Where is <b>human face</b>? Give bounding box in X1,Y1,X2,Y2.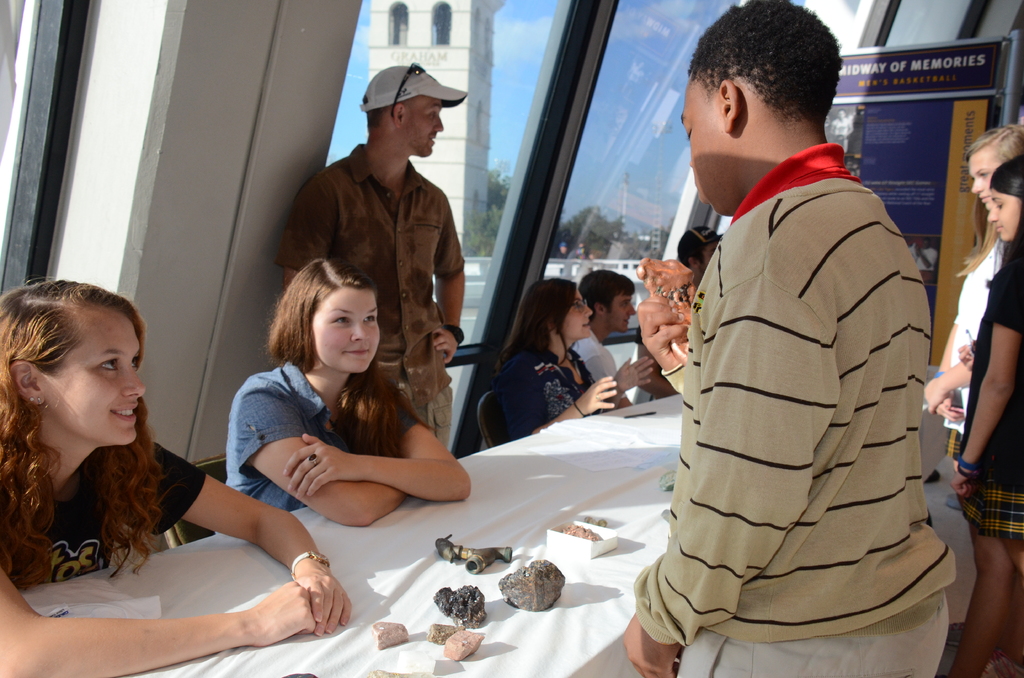
314,284,383,373.
